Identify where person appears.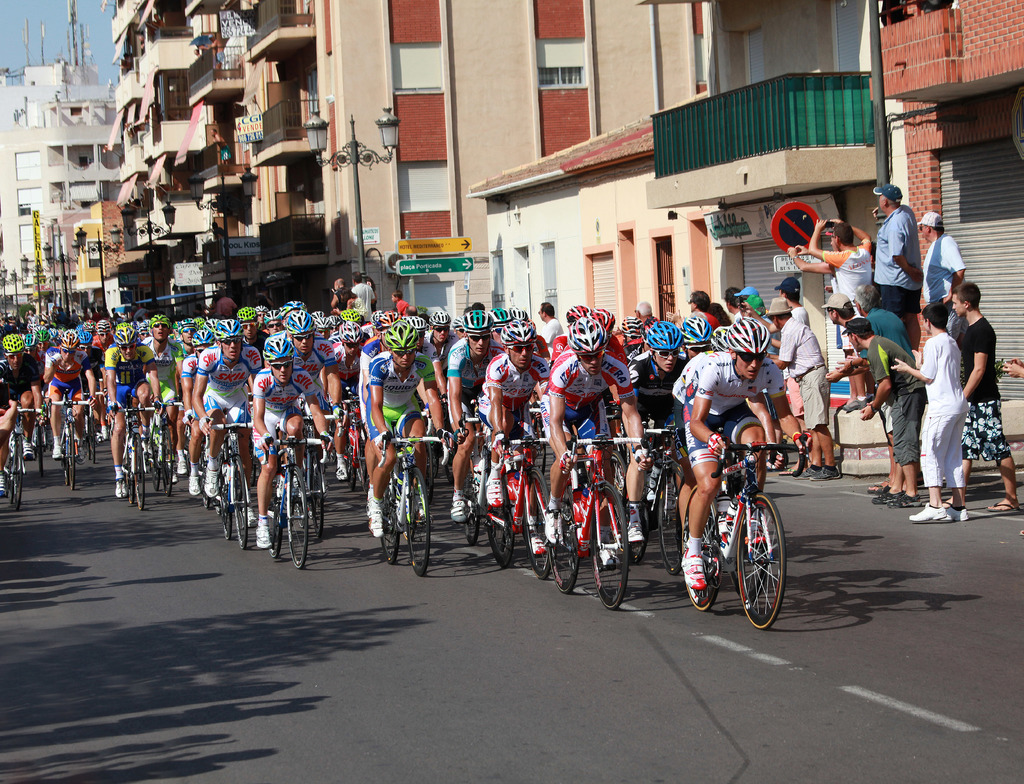
Appears at detection(205, 300, 216, 314).
